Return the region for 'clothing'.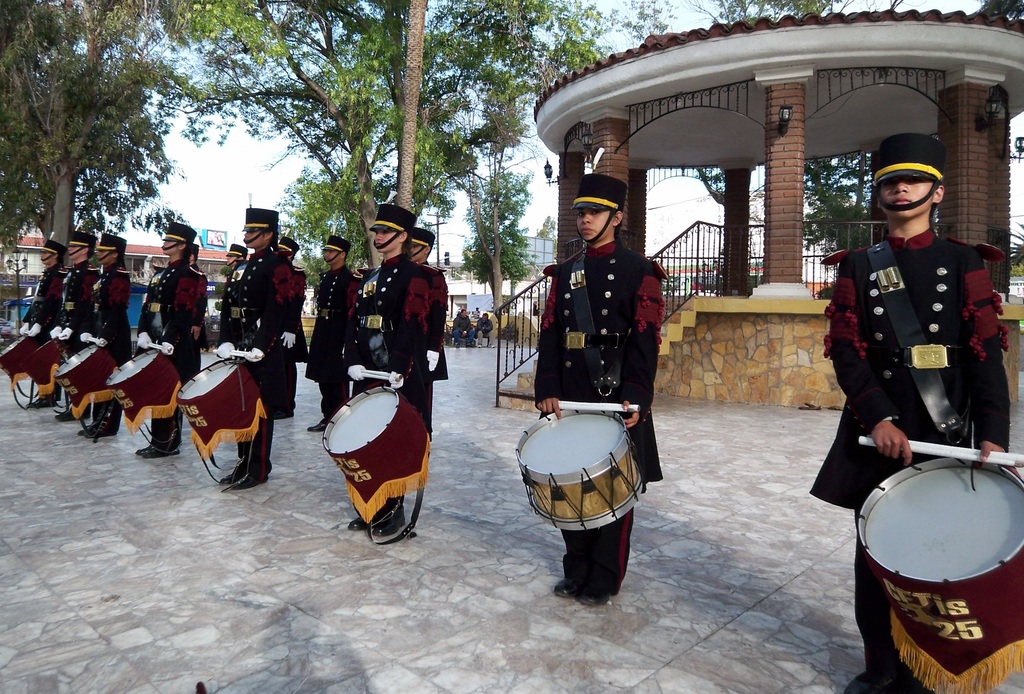
box=[231, 243, 286, 475].
